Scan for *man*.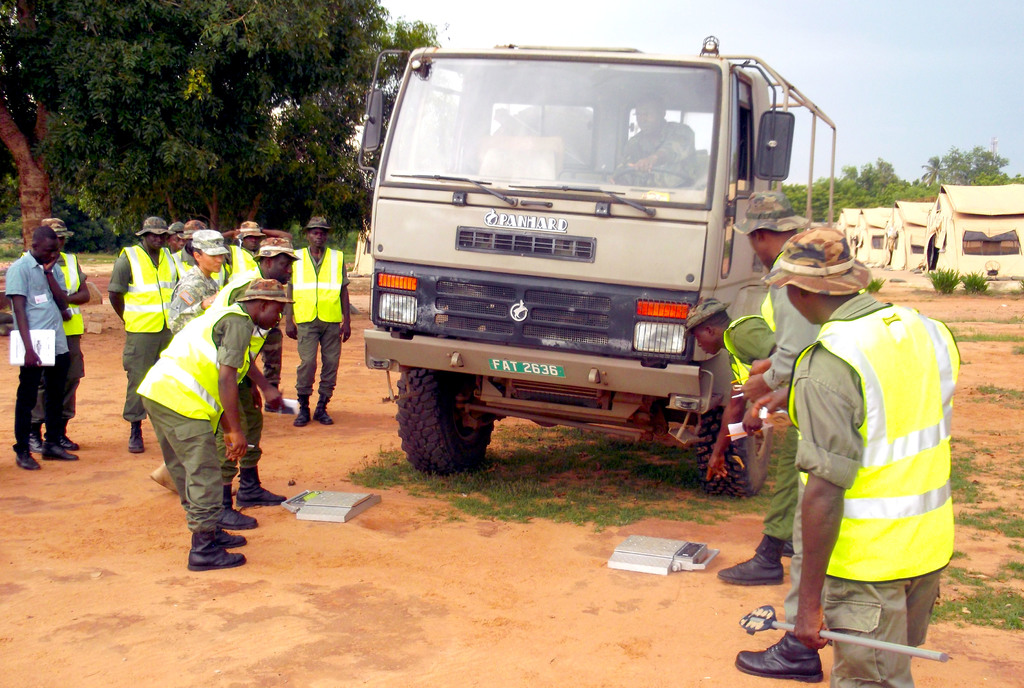
Scan result: <box>2,228,81,471</box>.
